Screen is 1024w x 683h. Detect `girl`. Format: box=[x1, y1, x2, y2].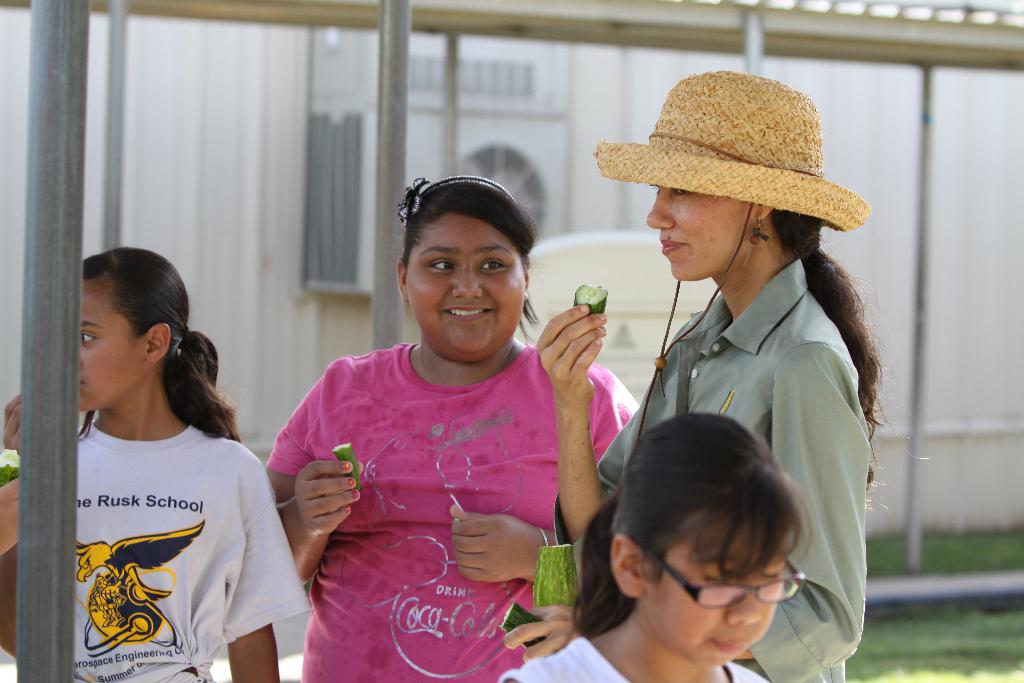
box=[0, 247, 312, 682].
